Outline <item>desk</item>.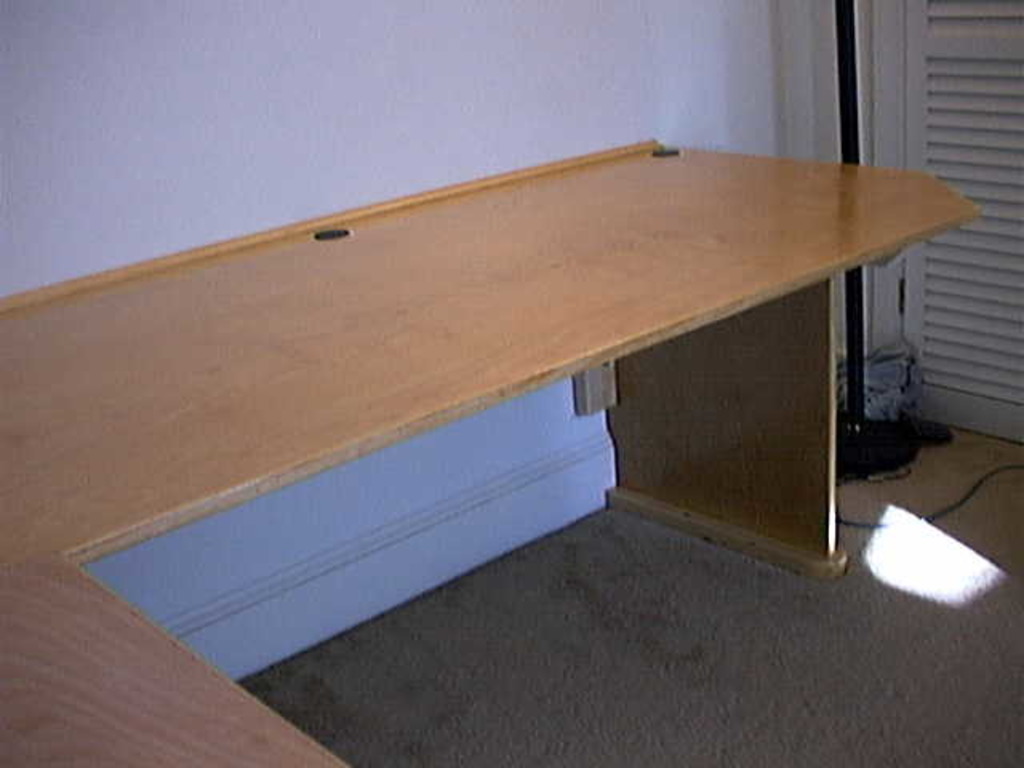
Outline: [0,80,1023,694].
